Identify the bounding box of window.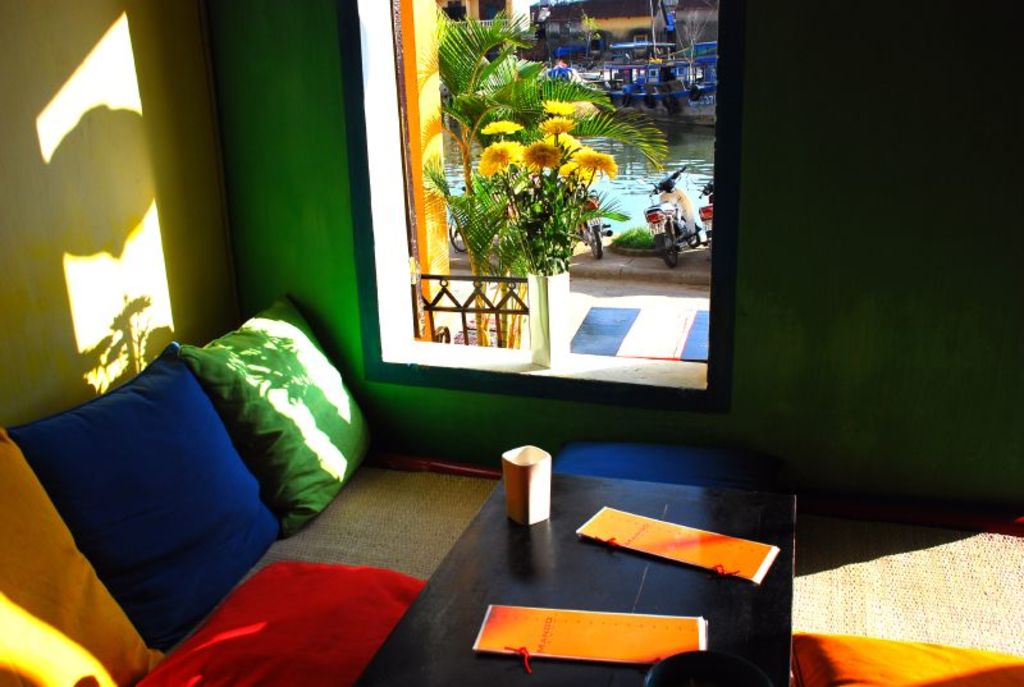
[436,0,463,22].
